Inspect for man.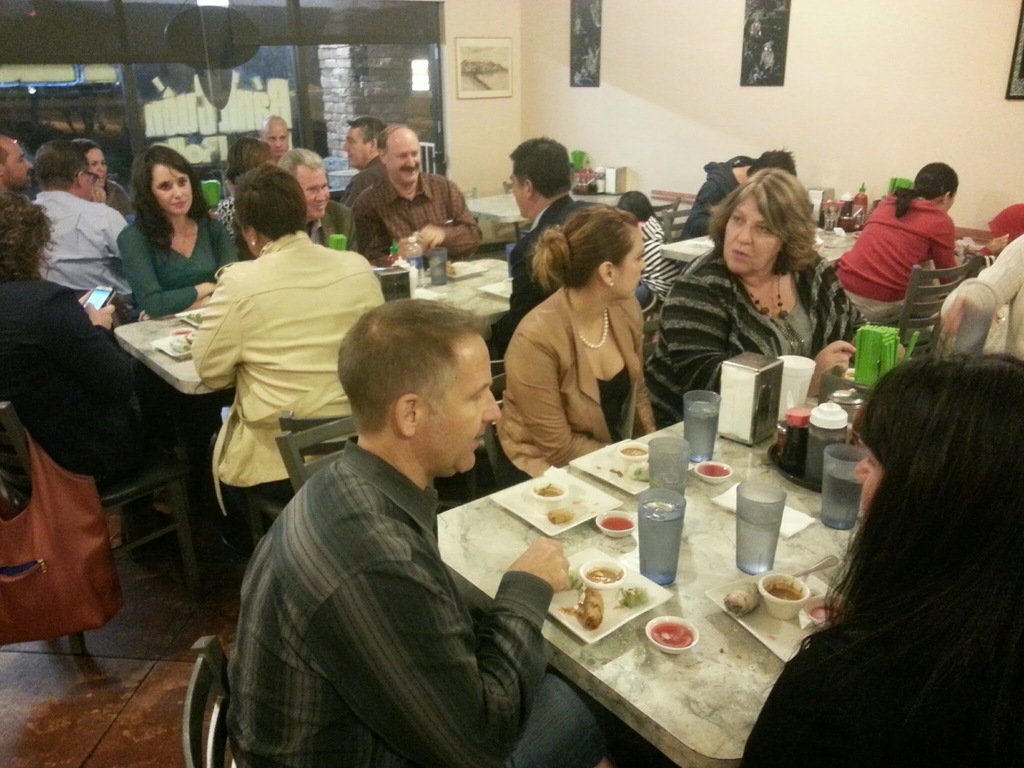
Inspection: region(263, 115, 295, 152).
